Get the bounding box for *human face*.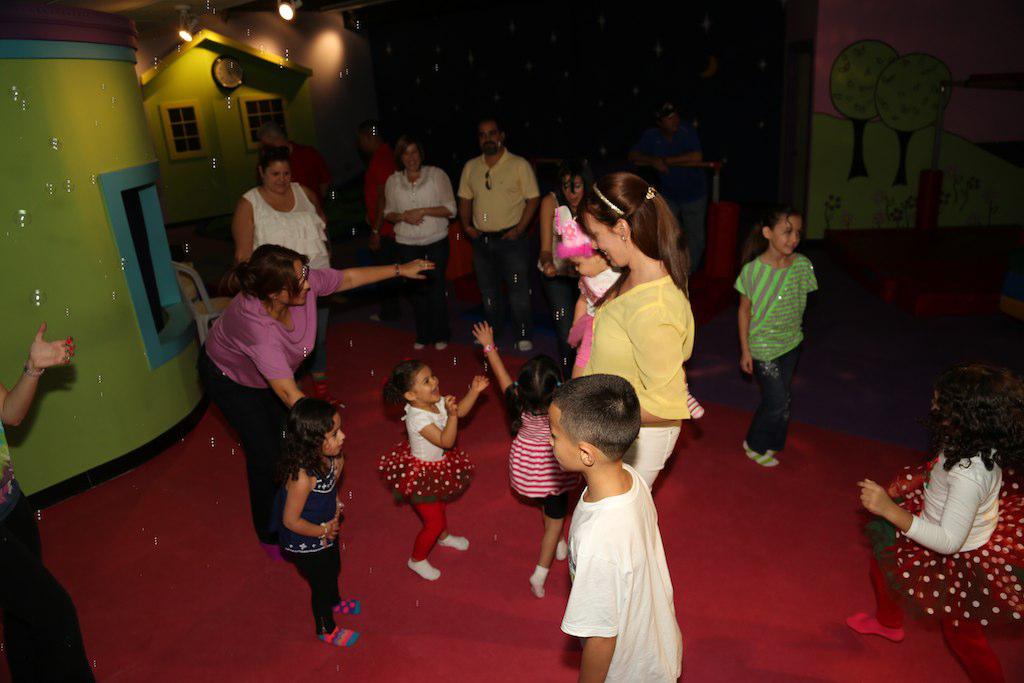
bbox=[267, 161, 290, 193].
